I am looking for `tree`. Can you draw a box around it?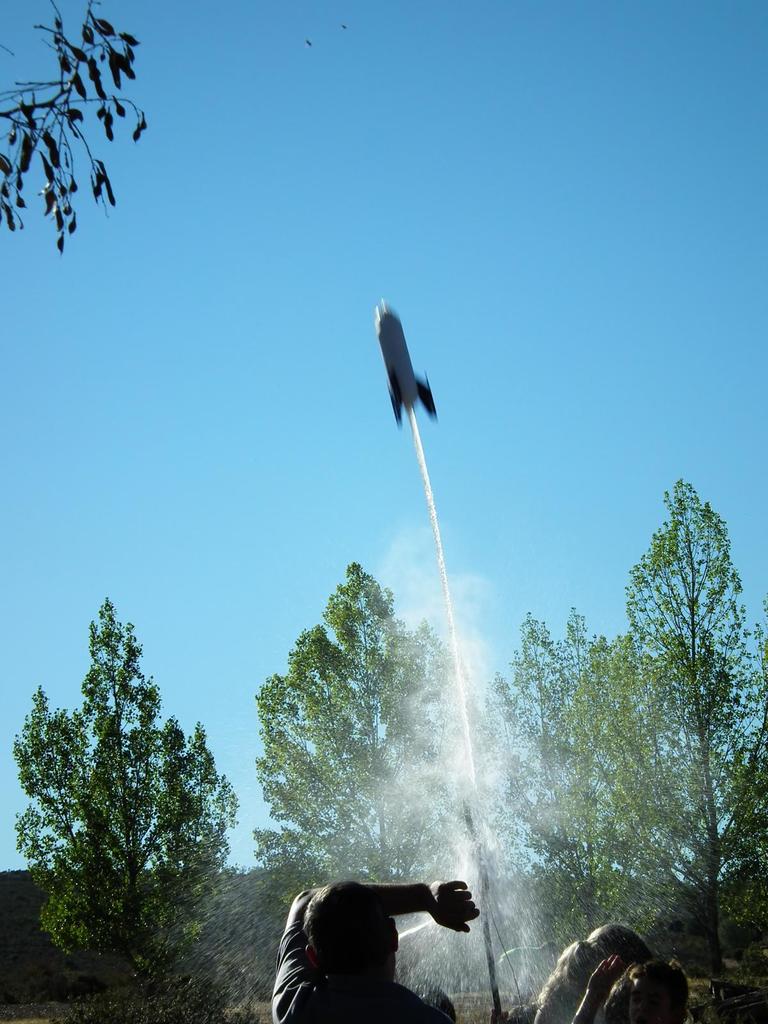
Sure, the bounding box is <region>553, 476, 767, 973</region>.
